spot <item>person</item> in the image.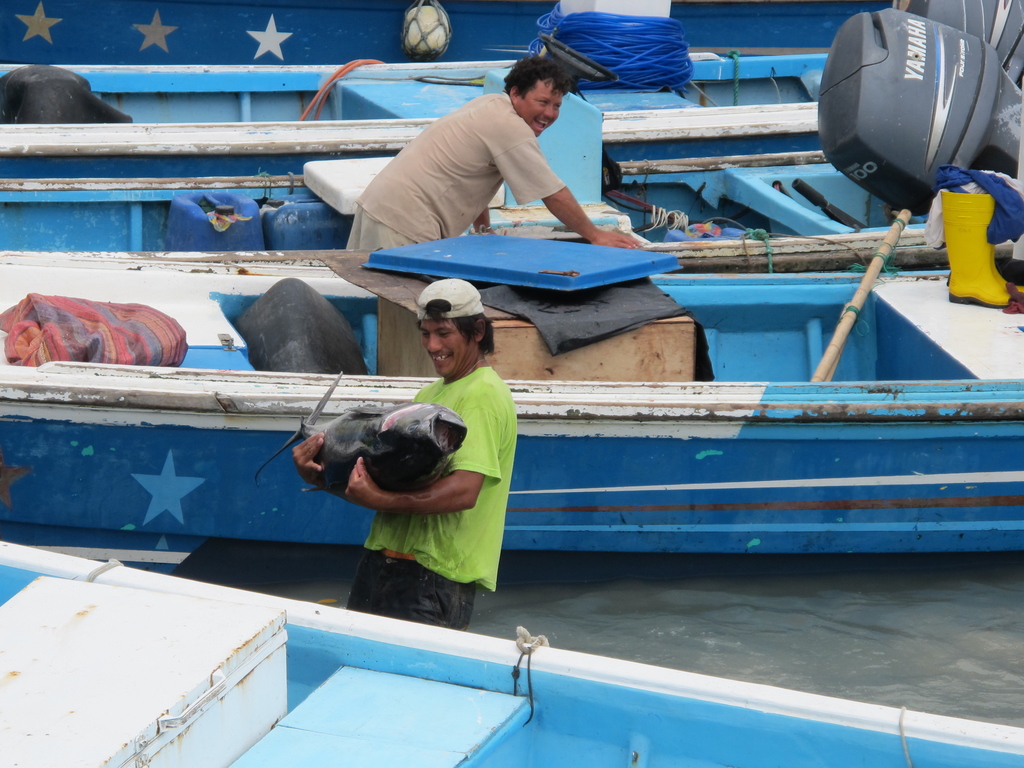
<item>person</item> found at [left=297, top=272, right=513, bottom=635].
